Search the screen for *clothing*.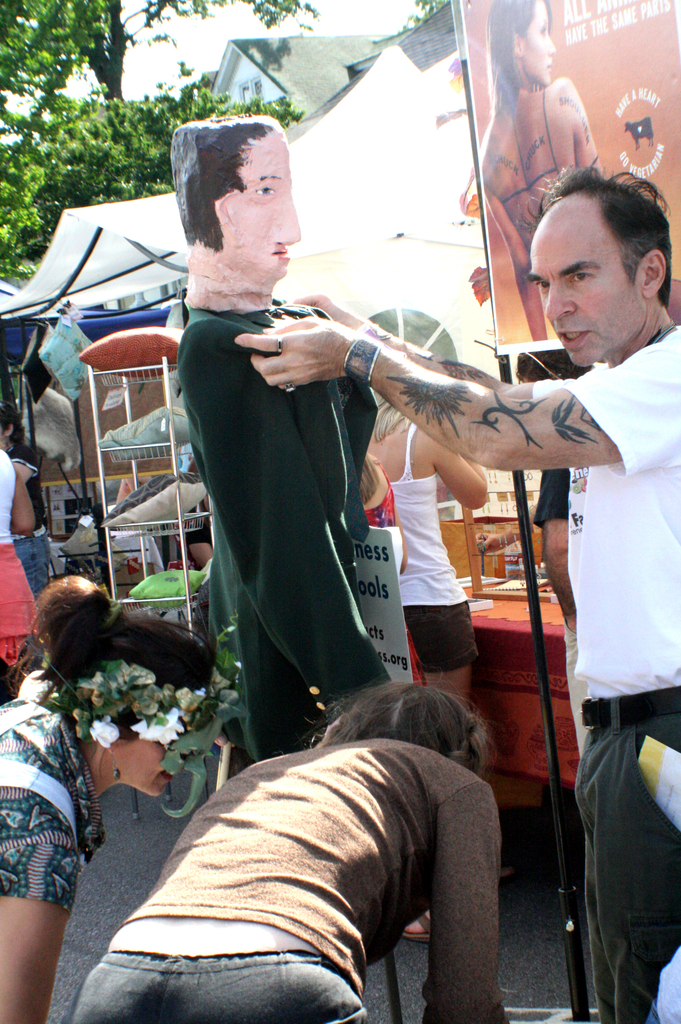
Found at [0, 450, 42, 671].
